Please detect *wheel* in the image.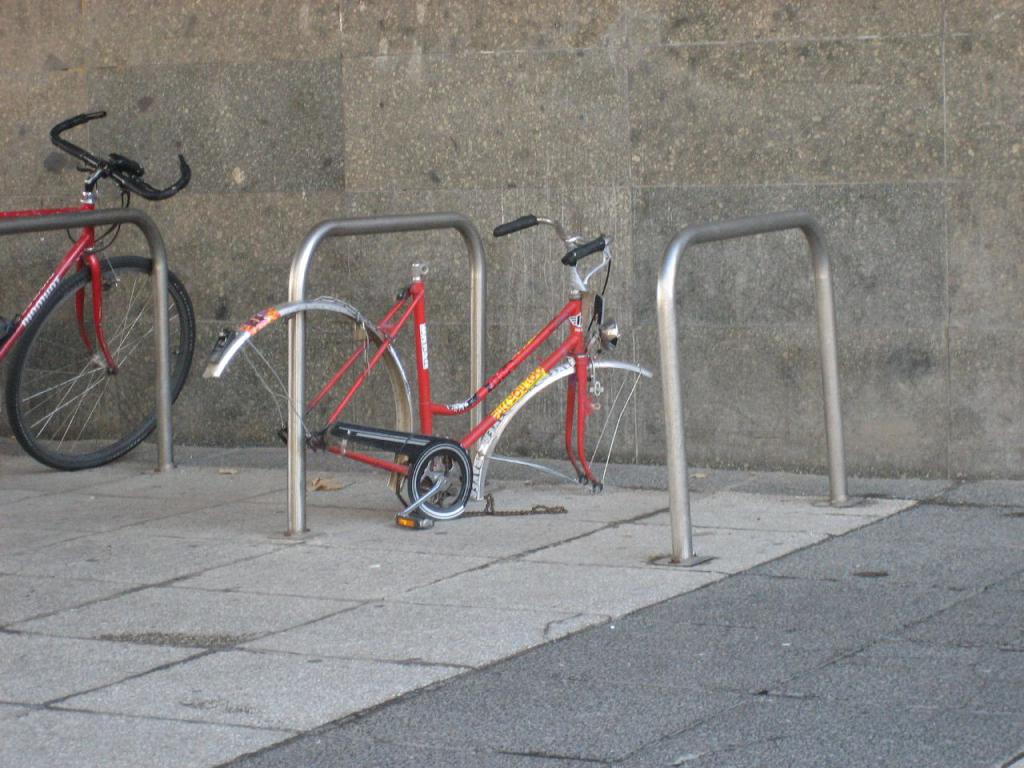
region(7, 255, 197, 469).
